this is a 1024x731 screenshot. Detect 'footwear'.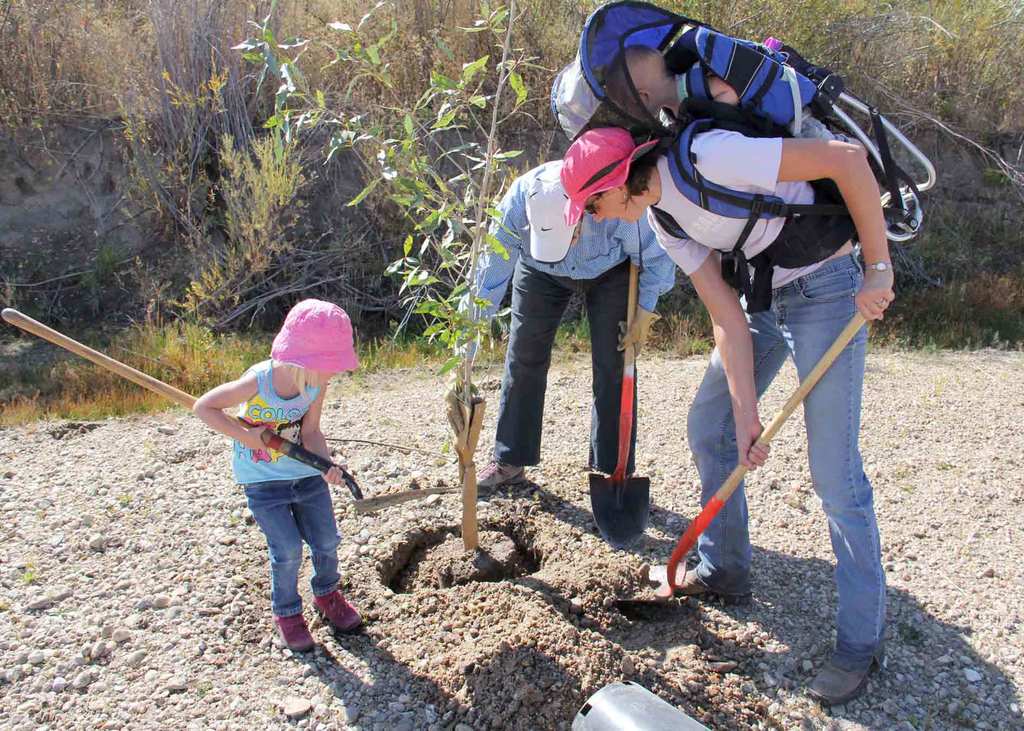
Rect(669, 565, 712, 597).
